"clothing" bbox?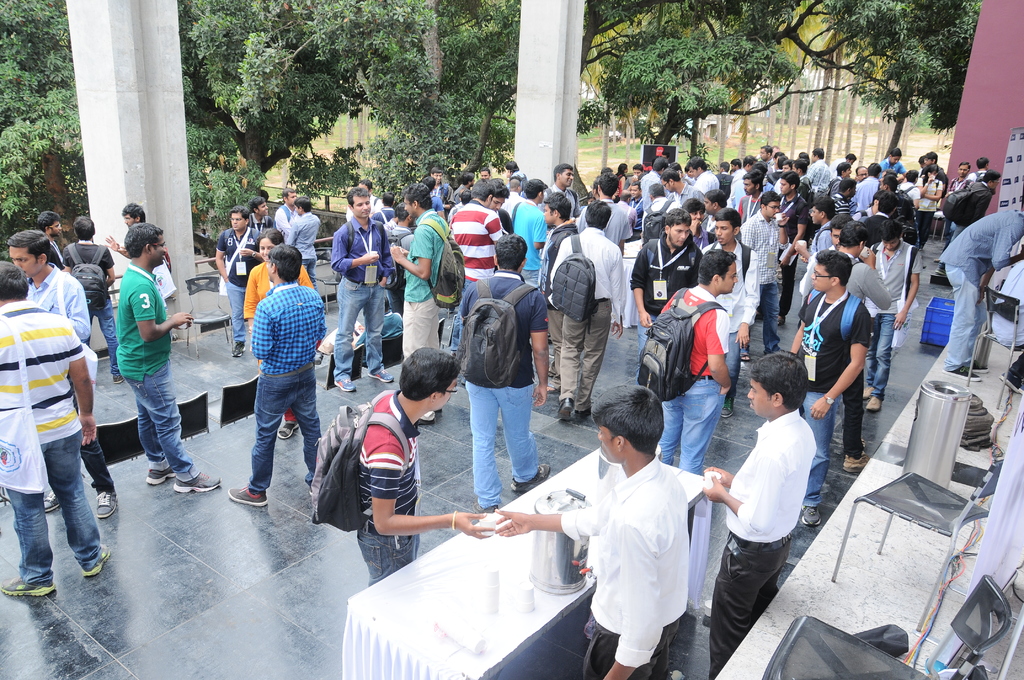
<region>634, 171, 666, 210</region>
